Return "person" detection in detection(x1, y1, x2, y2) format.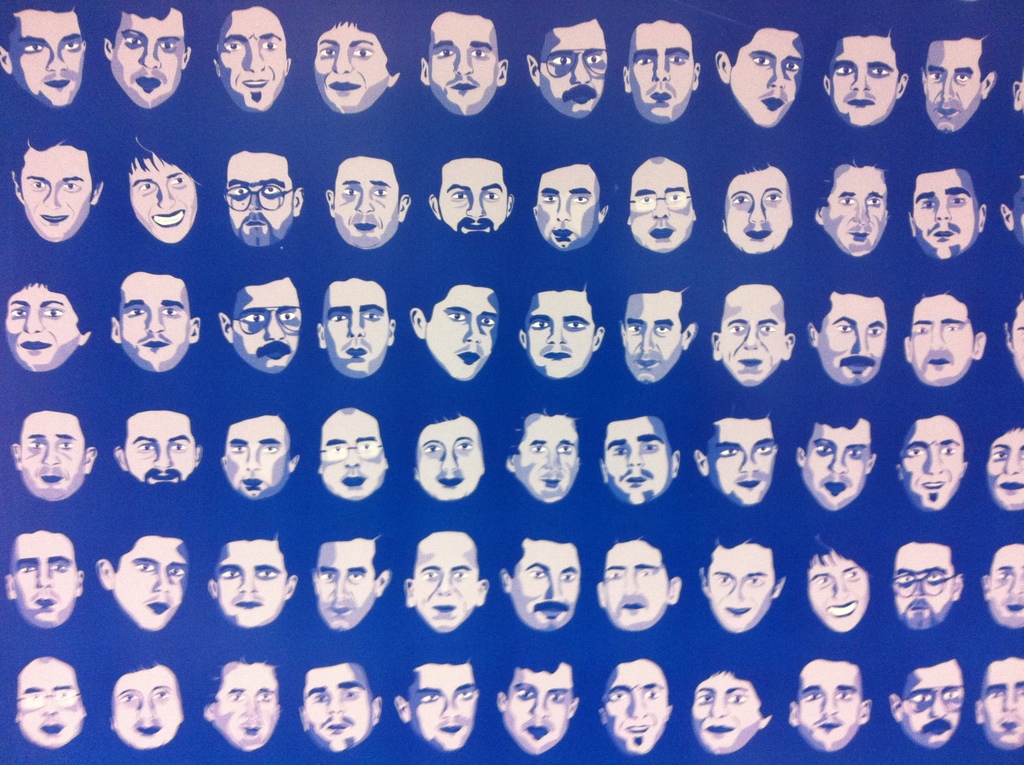
detection(1000, 165, 1023, 250).
